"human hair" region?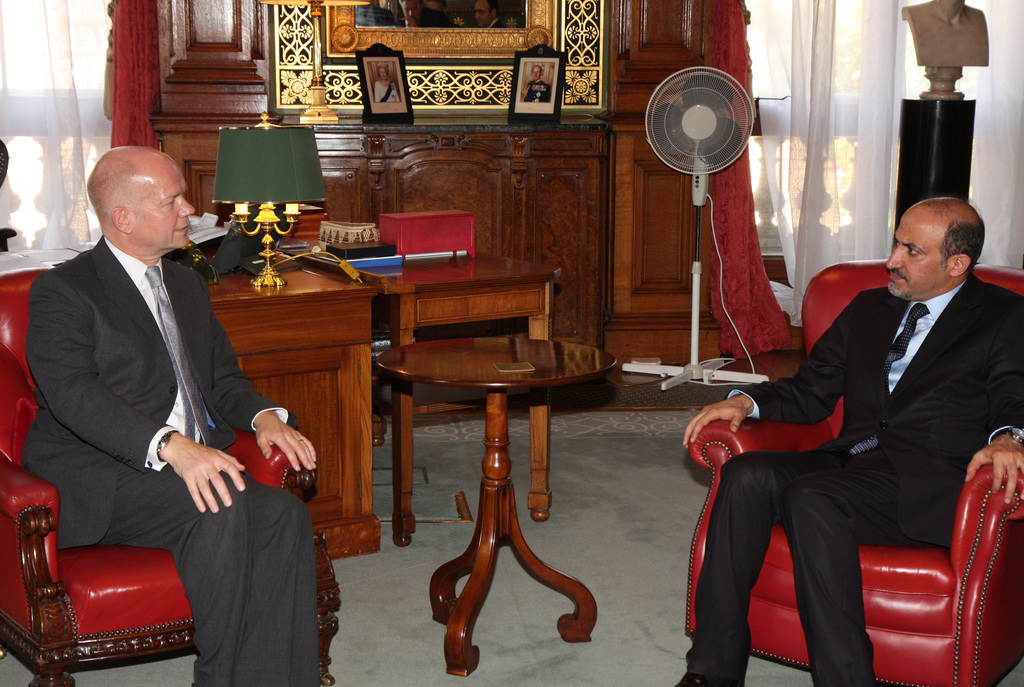
left=941, top=202, right=988, bottom=274
